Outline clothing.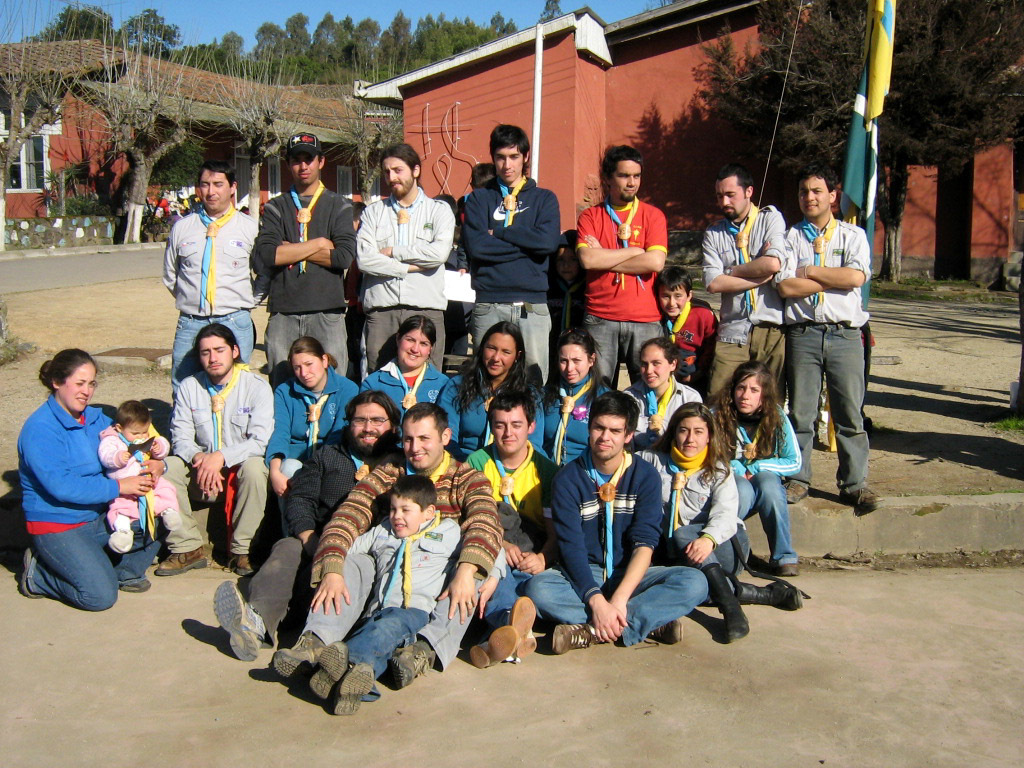
Outline: BBox(636, 440, 752, 605).
